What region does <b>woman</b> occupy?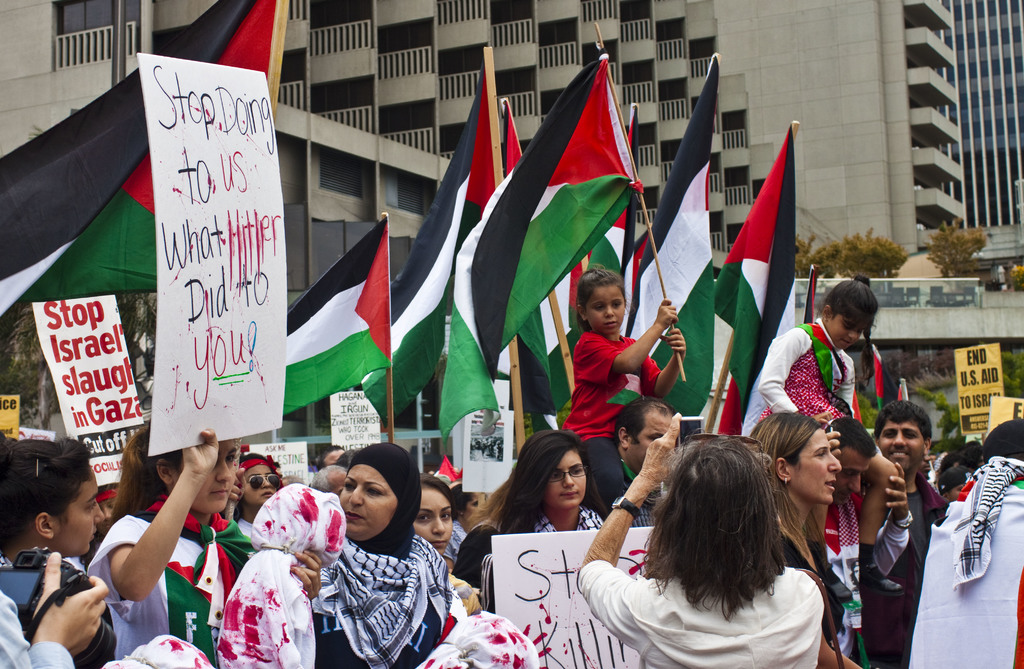
Rect(84, 412, 320, 668).
